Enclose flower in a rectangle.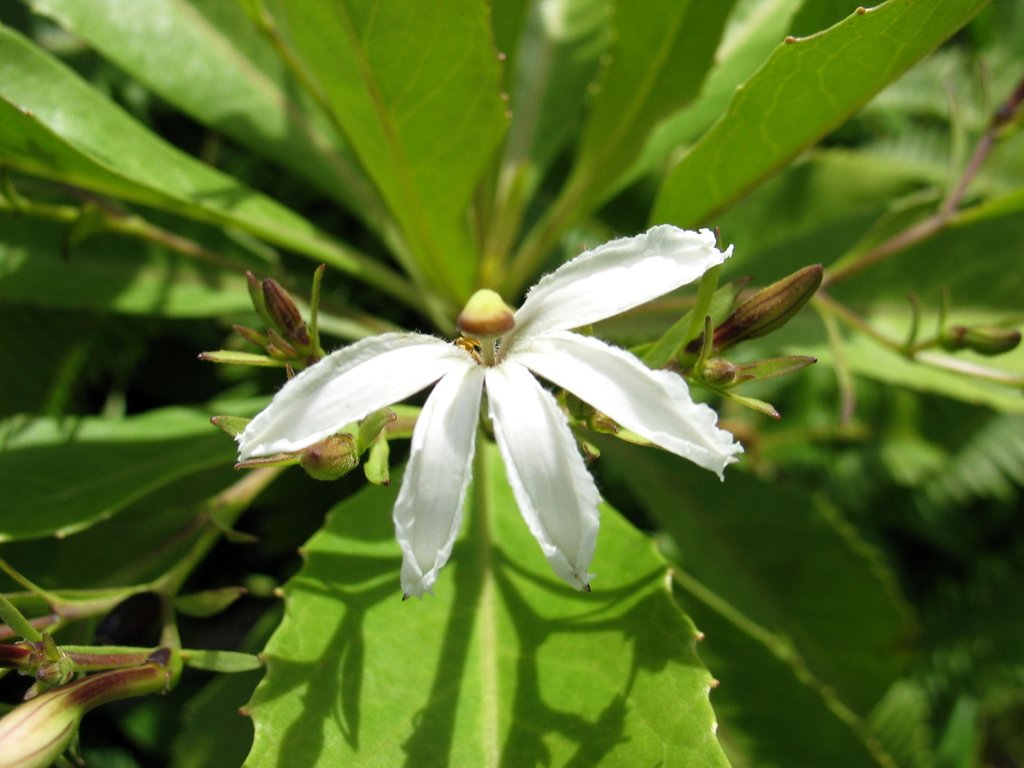
{"left": 235, "top": 224, "right": 744, "bottom": 605}.
